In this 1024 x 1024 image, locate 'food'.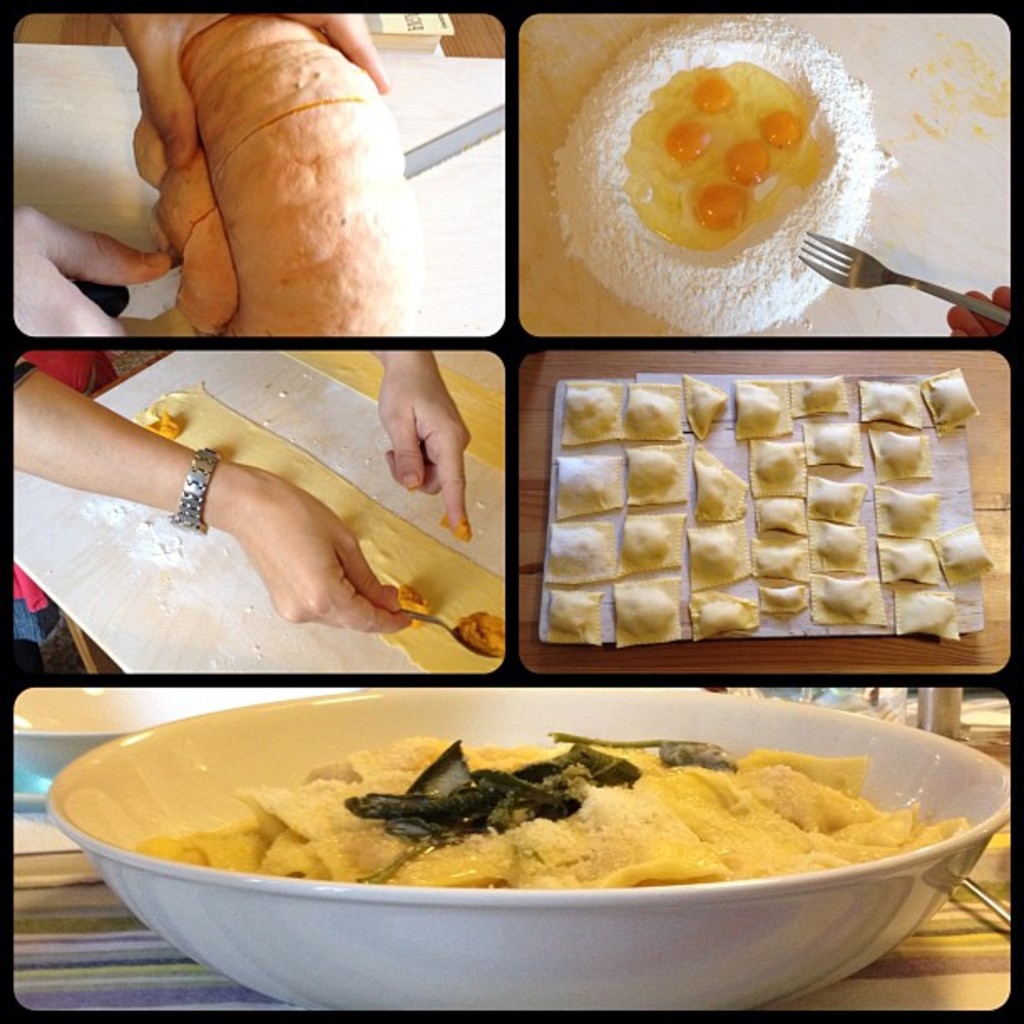
Bounding box: [x1=935, y1=519, x2=996, y2=584].
